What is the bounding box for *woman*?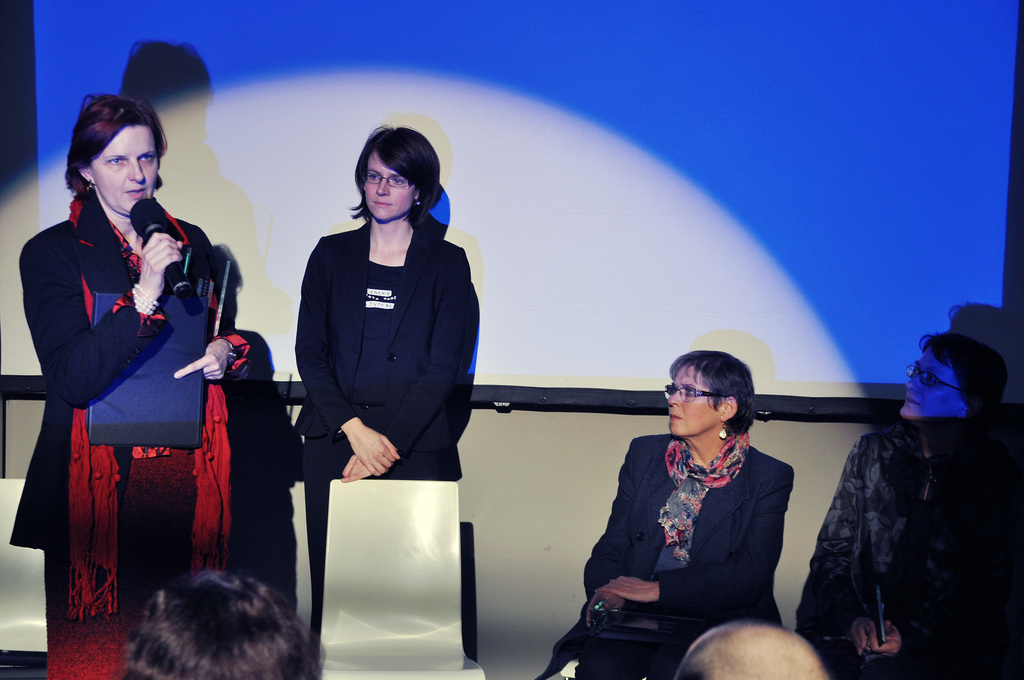
<region>803, 320, 1023, 679</region>.
